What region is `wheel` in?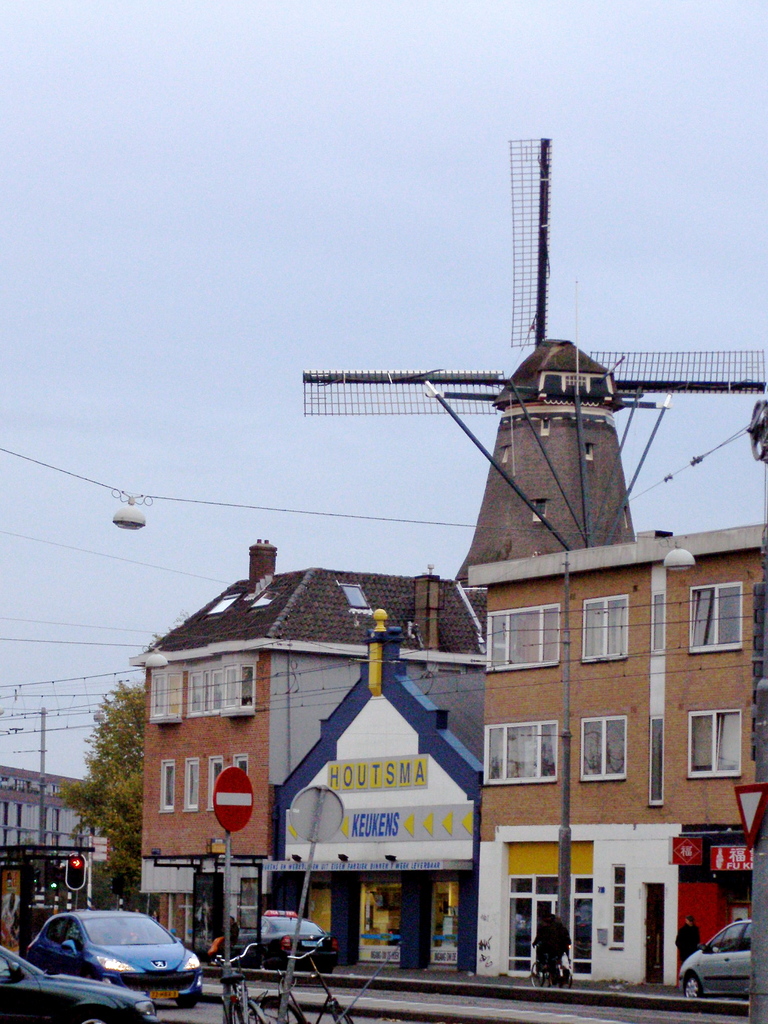
x1=683 y1=976 x2=704 y2=1011.
